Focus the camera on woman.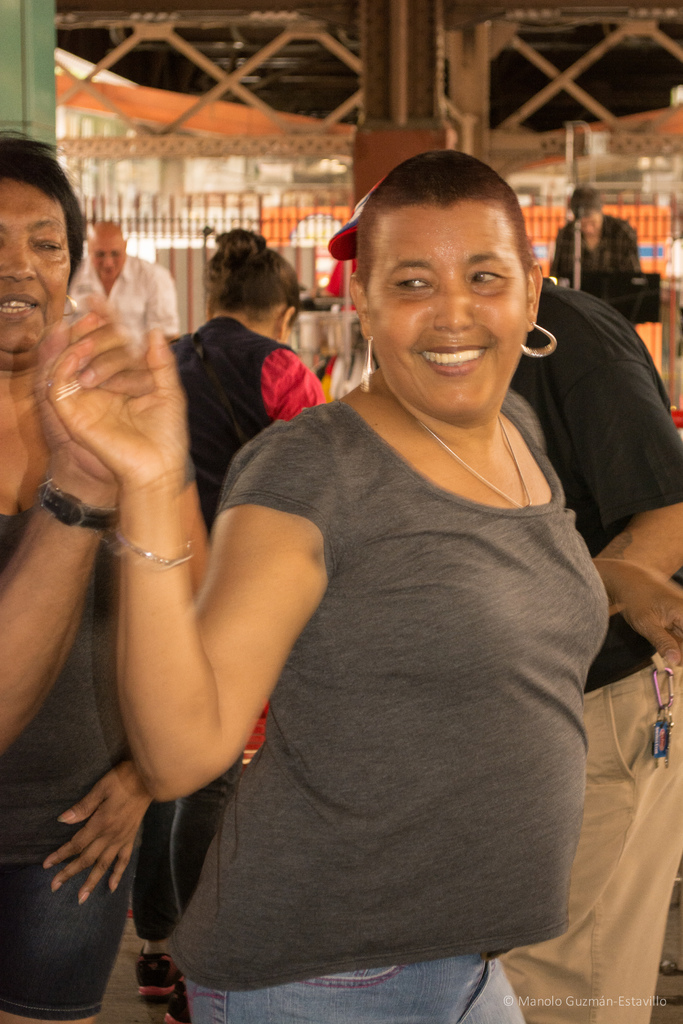
Focus region: BBox(0, 129, 160, 1023).
